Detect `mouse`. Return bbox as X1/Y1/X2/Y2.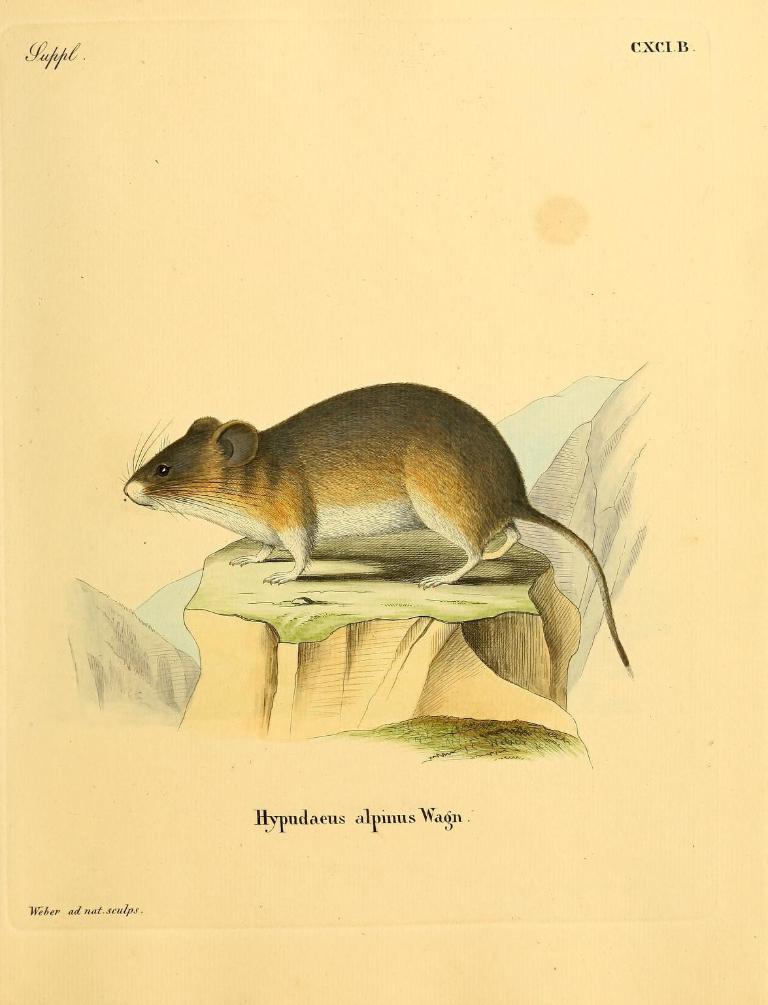
118/367/660/700.
